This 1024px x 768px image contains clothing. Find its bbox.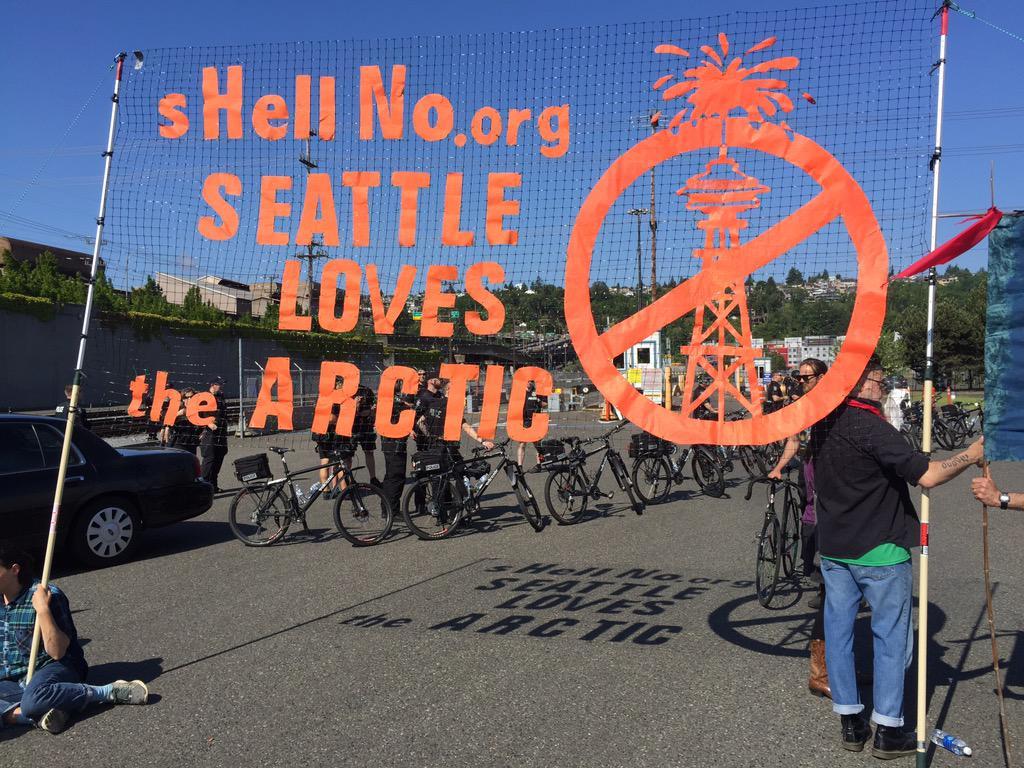
<bbox>0, 577, 122, 721</bbox>.
